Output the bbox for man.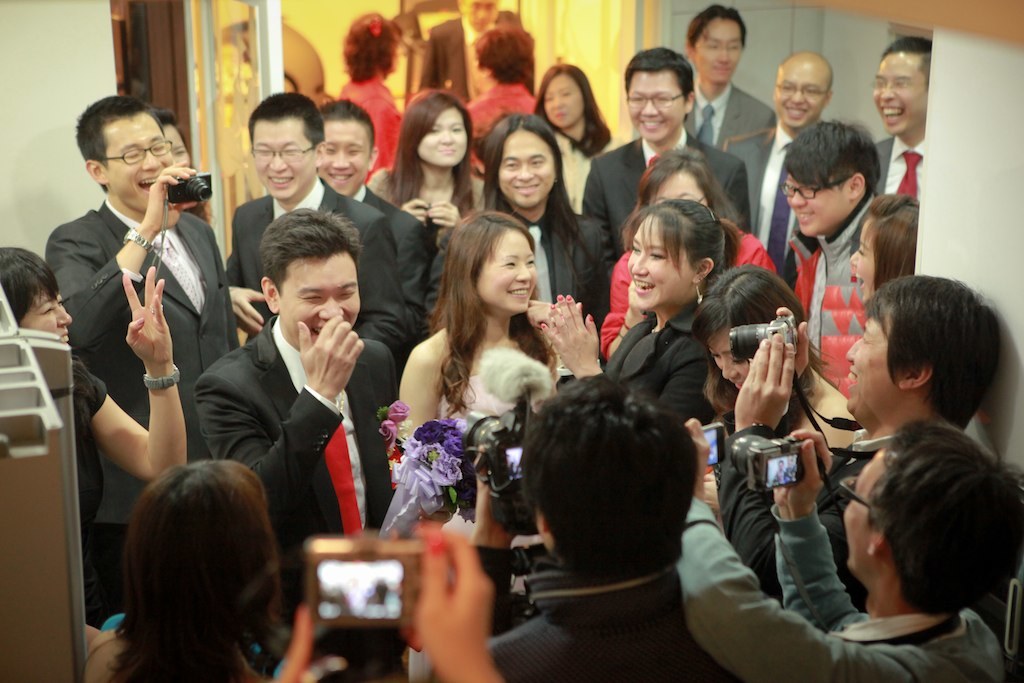
<region>875, 38, 933, 196</region>.
